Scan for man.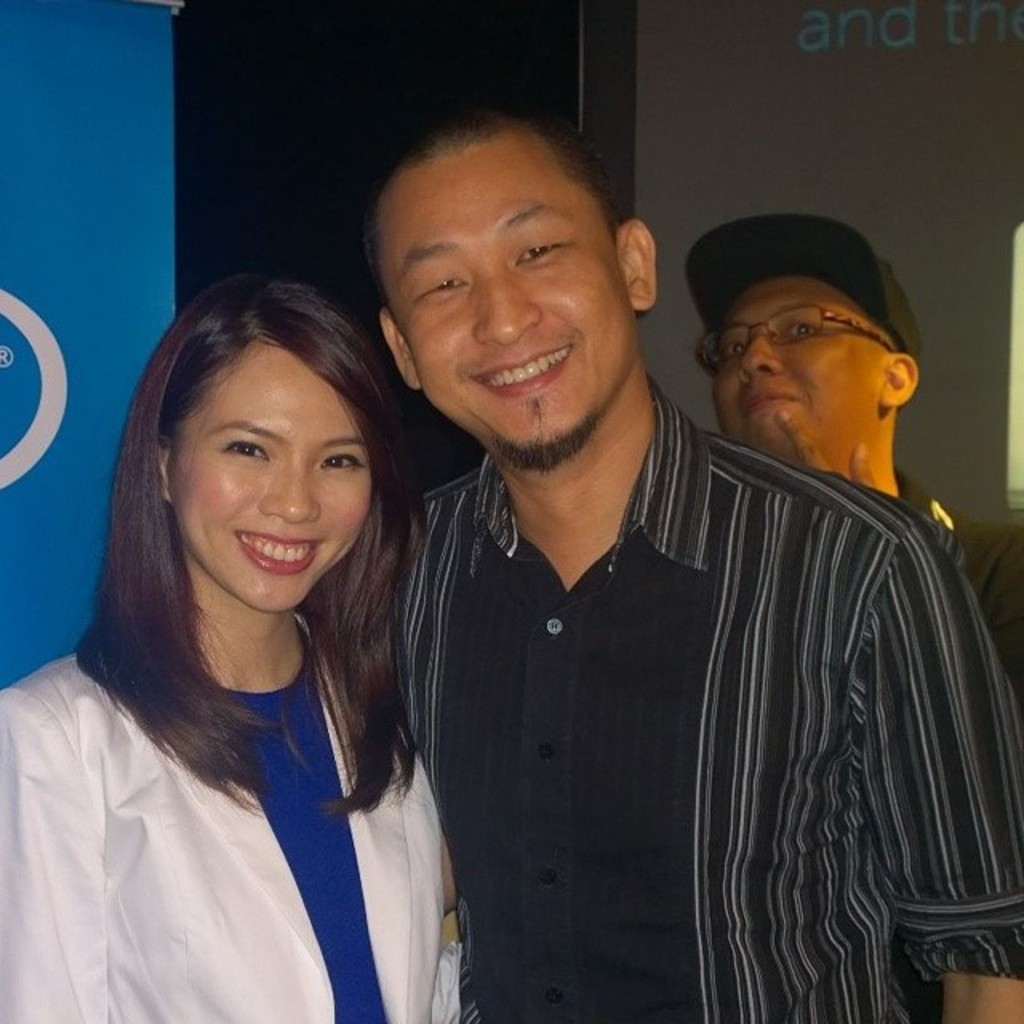
Scan result: l=290, t=102, r=939, b=1013.
